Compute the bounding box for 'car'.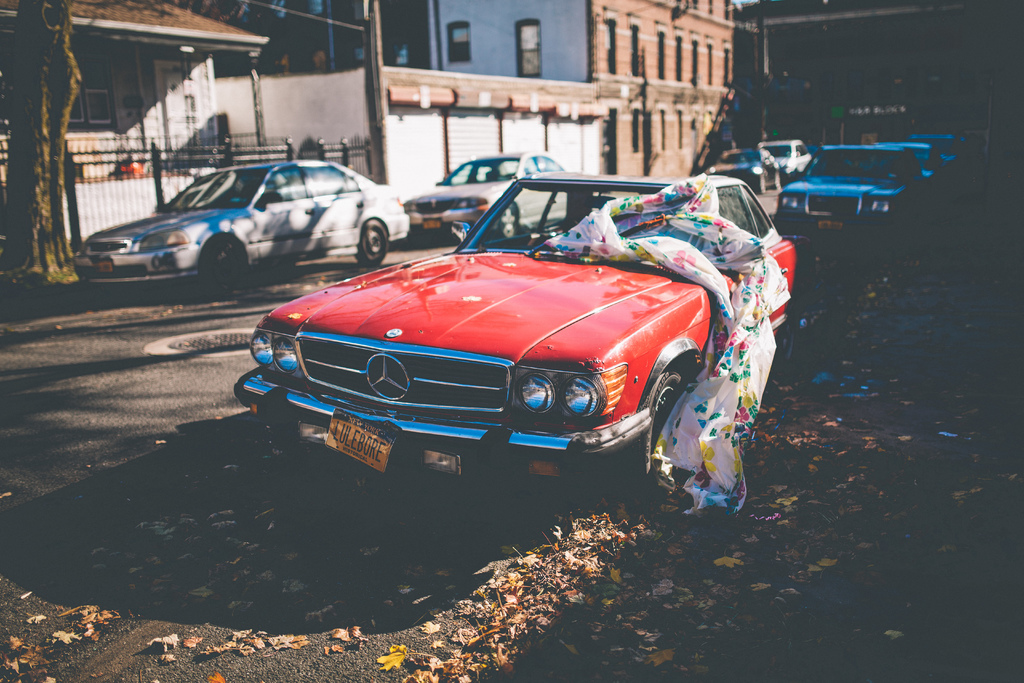
BBox(908, 132, 974, 179).
